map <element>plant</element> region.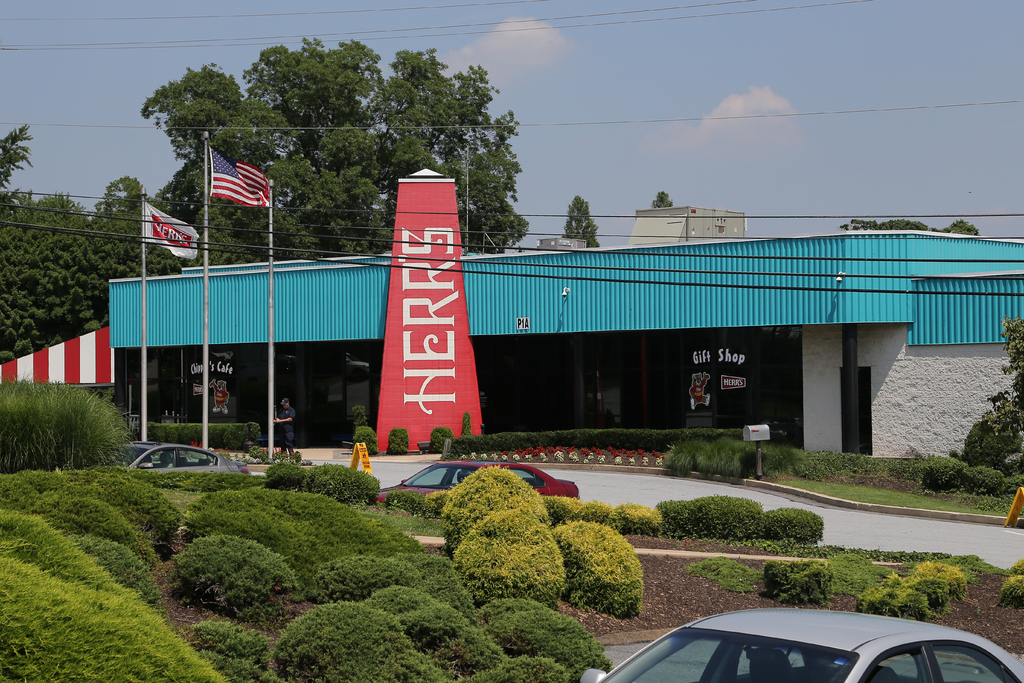
Mapped to 458:411:470:436.
